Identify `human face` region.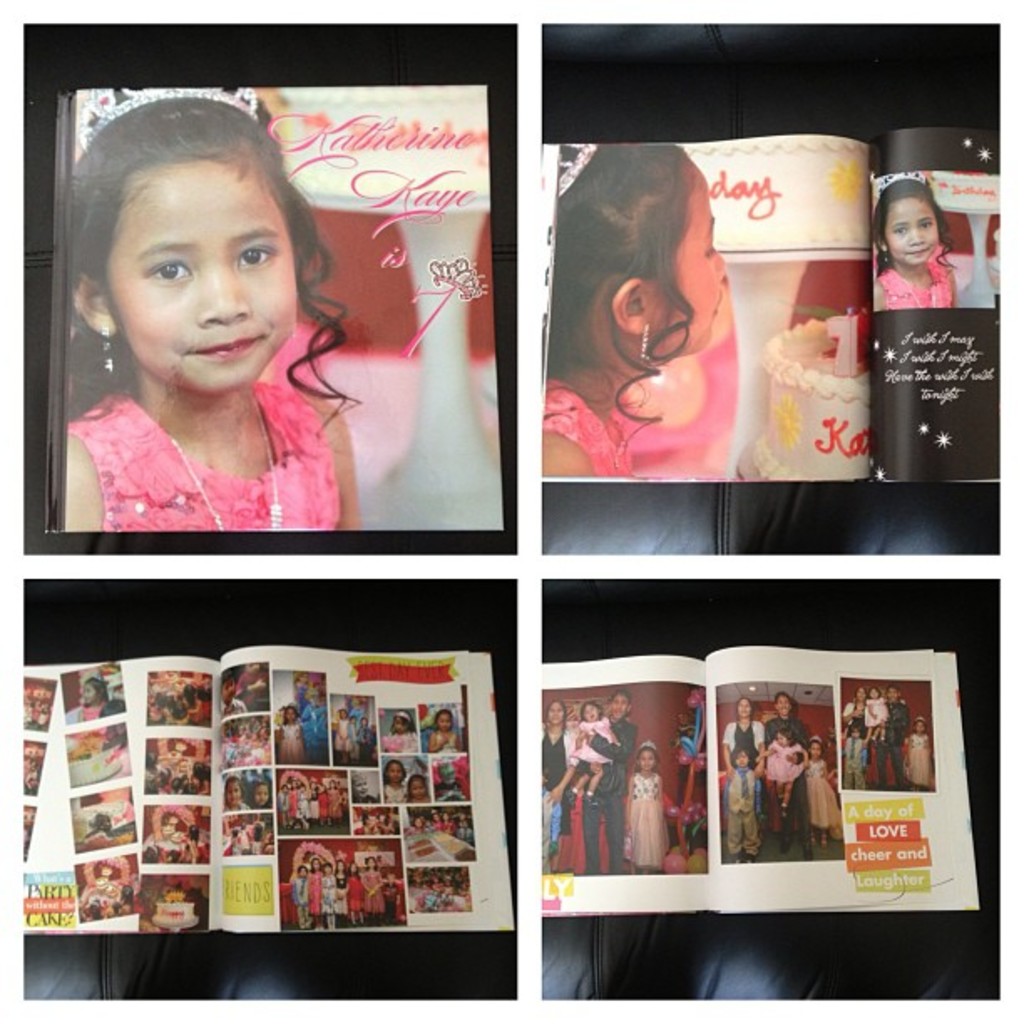
Region: 82,684,97,704.
